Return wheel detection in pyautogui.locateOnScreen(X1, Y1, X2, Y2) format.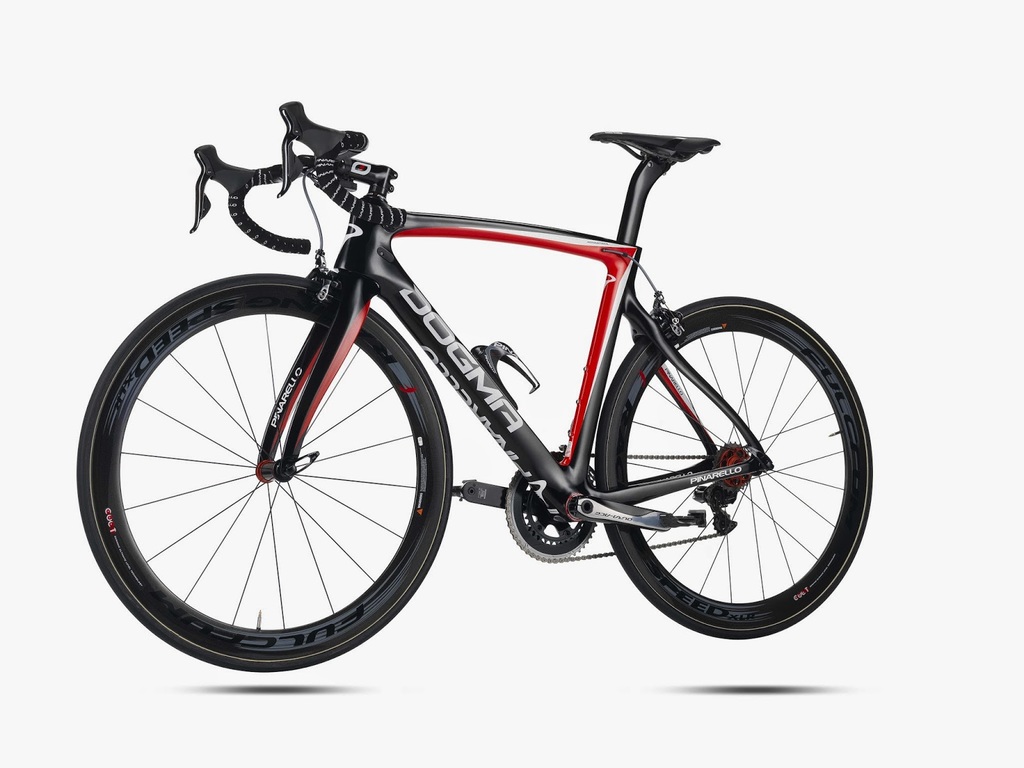
pyautogui.locateOnScreen(594, 294, 876, 641).
